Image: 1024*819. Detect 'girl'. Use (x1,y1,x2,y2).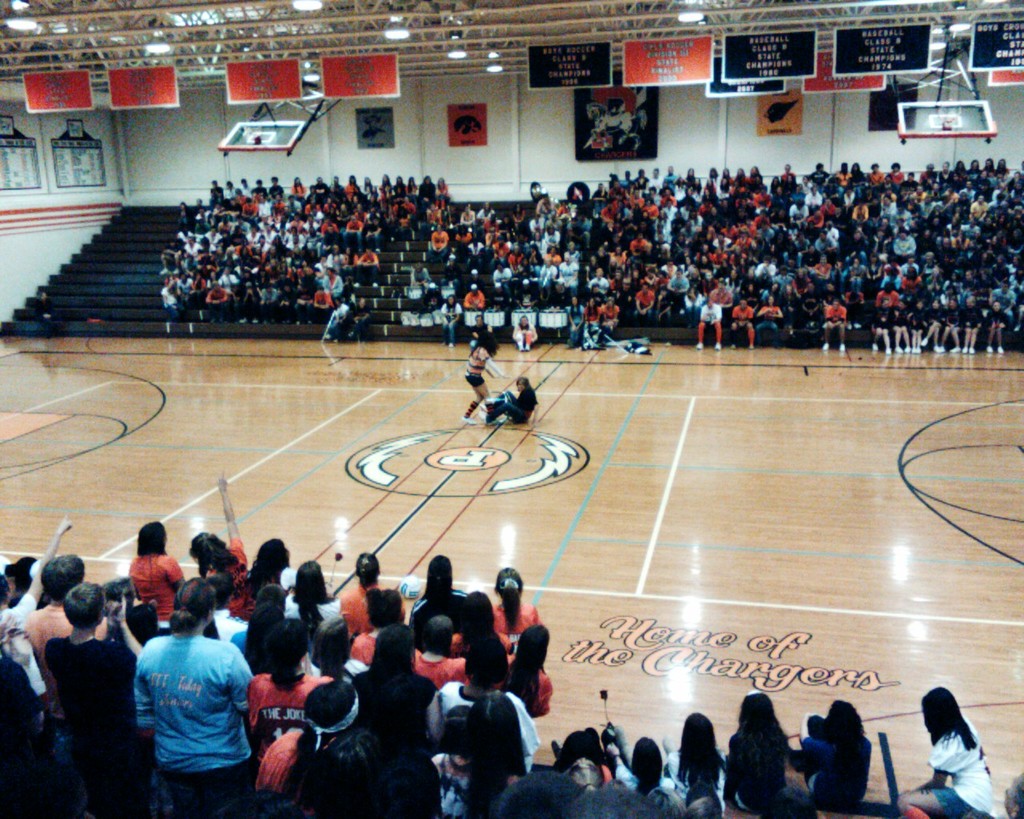
(413,615,475,692).
